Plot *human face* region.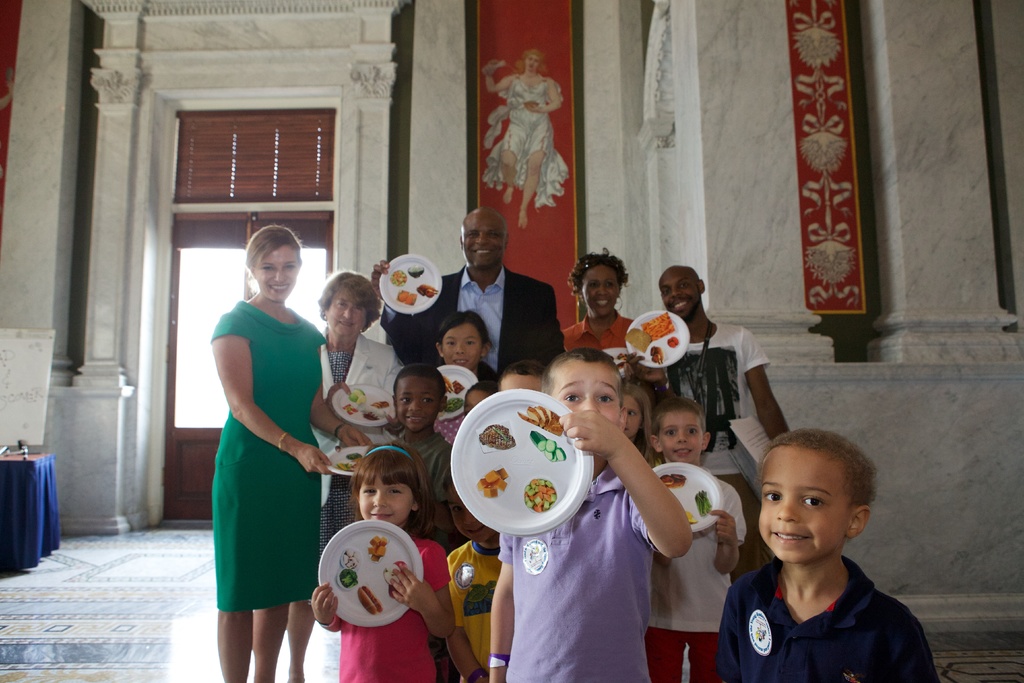
Plotted at [653, 266, 700, 316].
